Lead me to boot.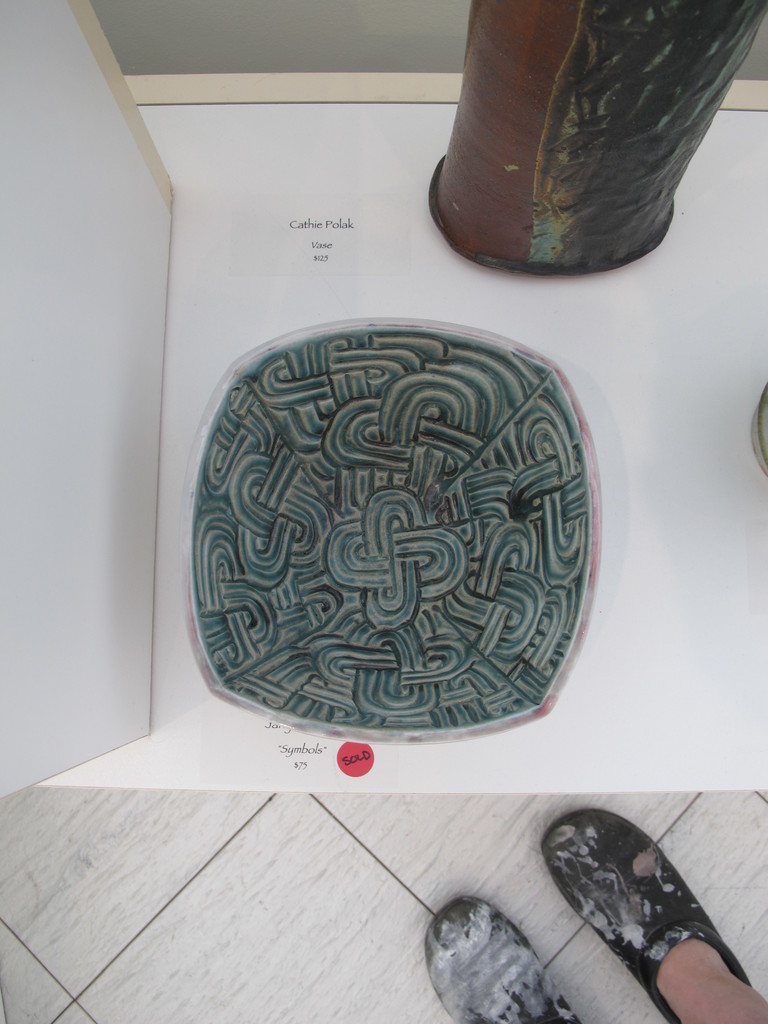
Lead to l=419, t=896, r=584, b=1023.
